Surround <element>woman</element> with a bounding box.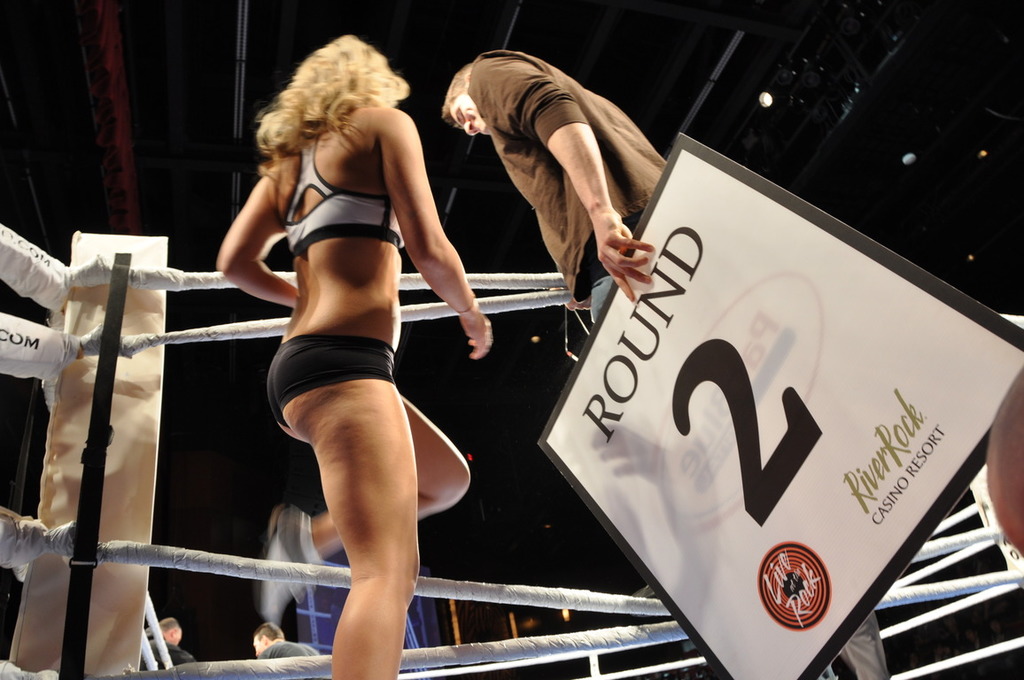
{"left": 216, "top": 9, "right": 485, "bottom": 660}.
